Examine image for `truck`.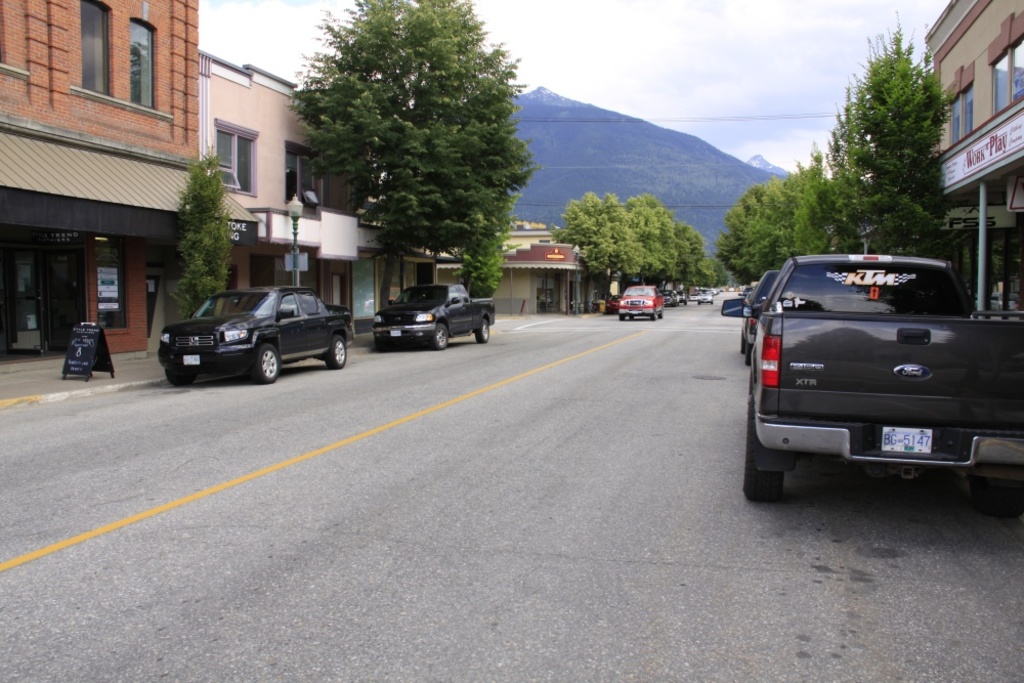
Examination result: crop(736, 246, 1018, 506).
